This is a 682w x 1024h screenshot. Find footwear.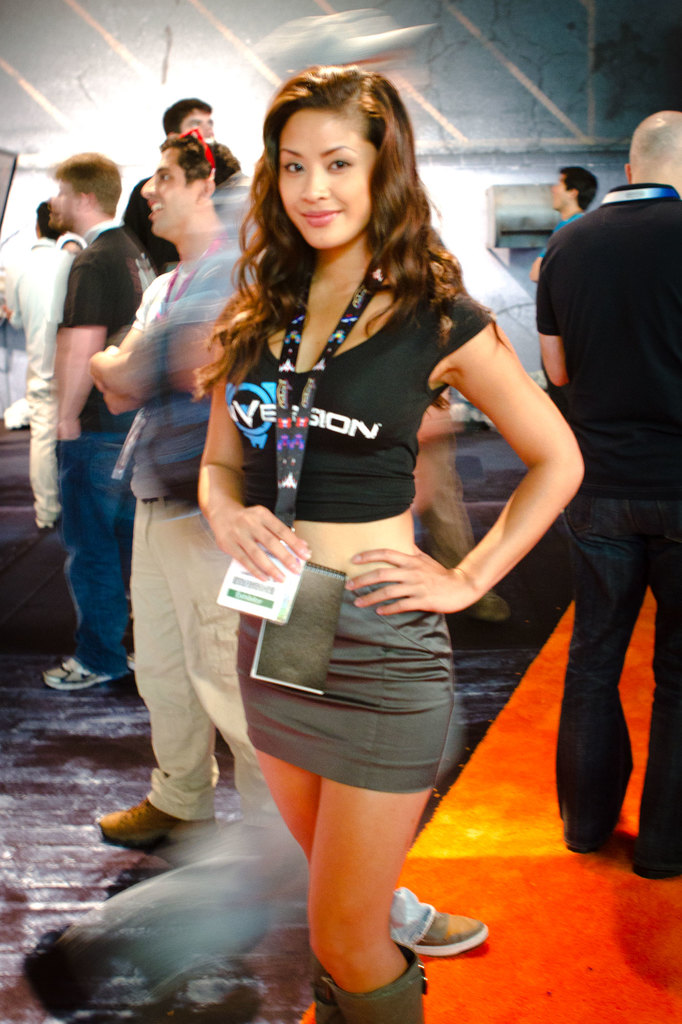
Bounding box: rect(425, 908, 489, 953).
